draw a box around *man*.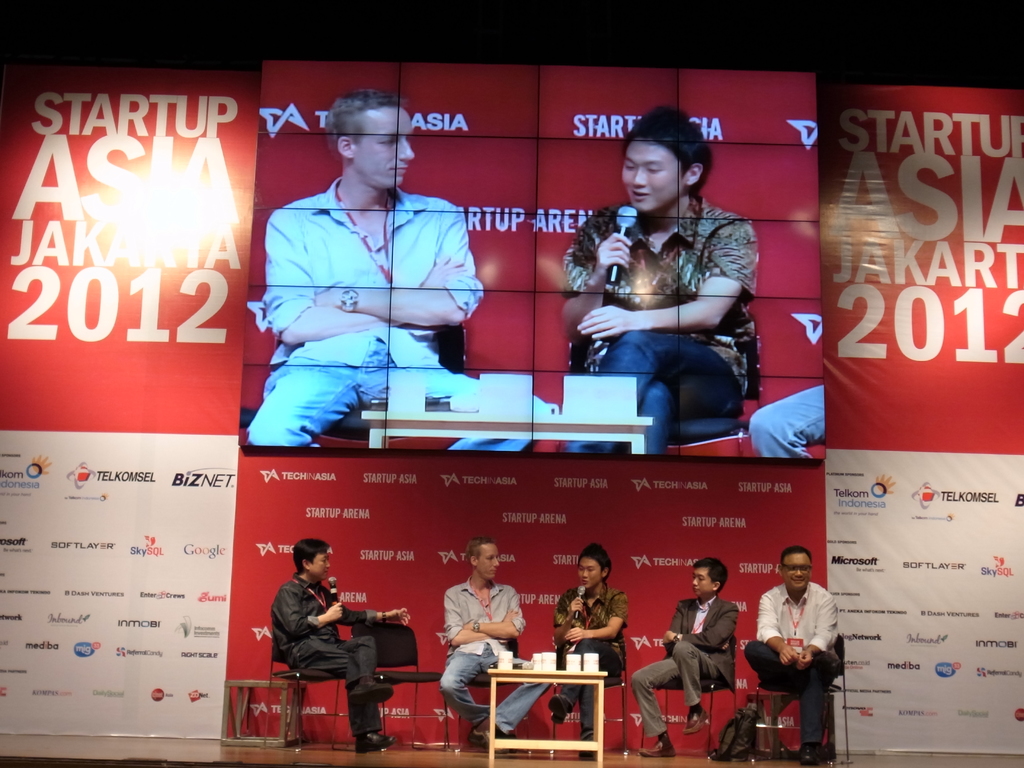
244:79:556:460.
